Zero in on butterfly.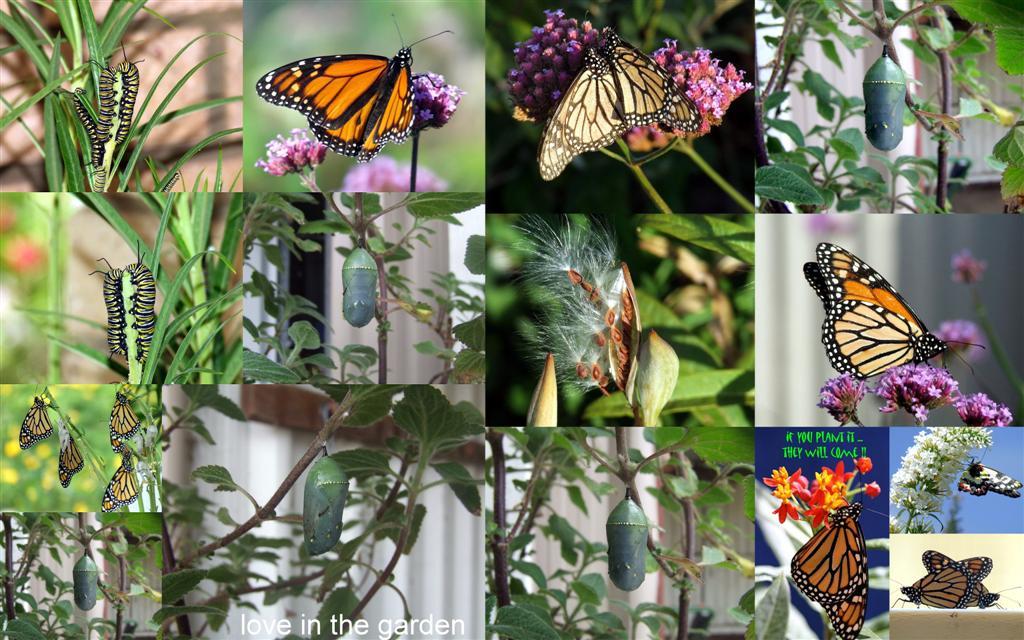
Zeroed in: bbox=(98, 454, 146, 513).
